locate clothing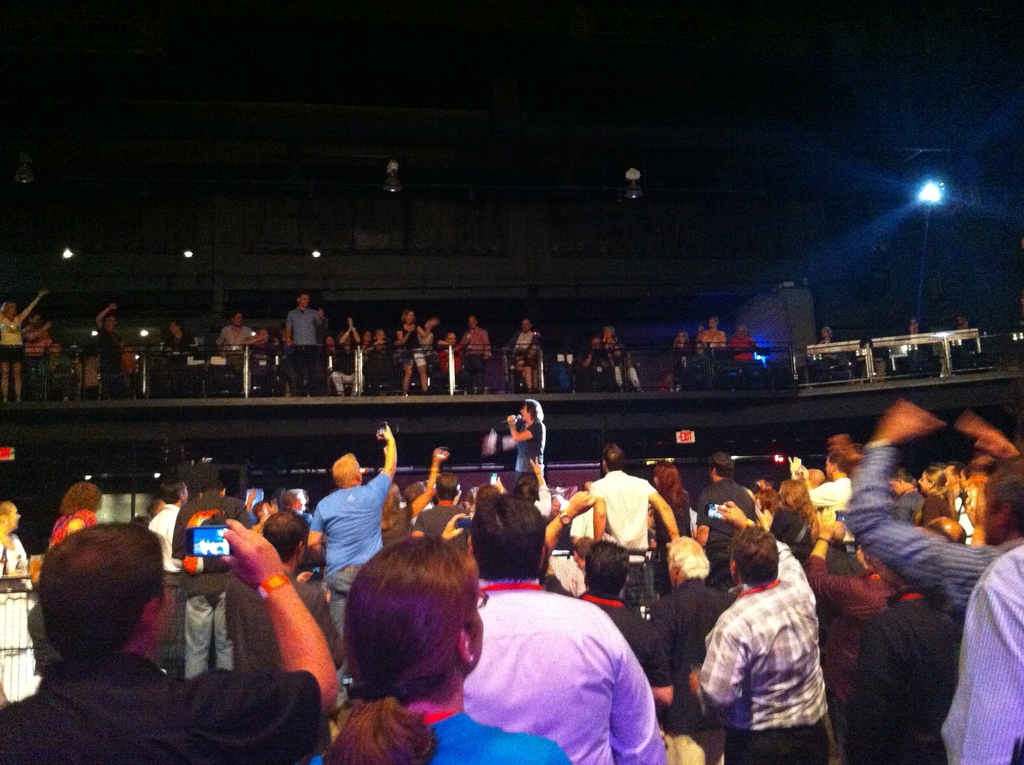
left=587, top=467, right=657, bottom=550
